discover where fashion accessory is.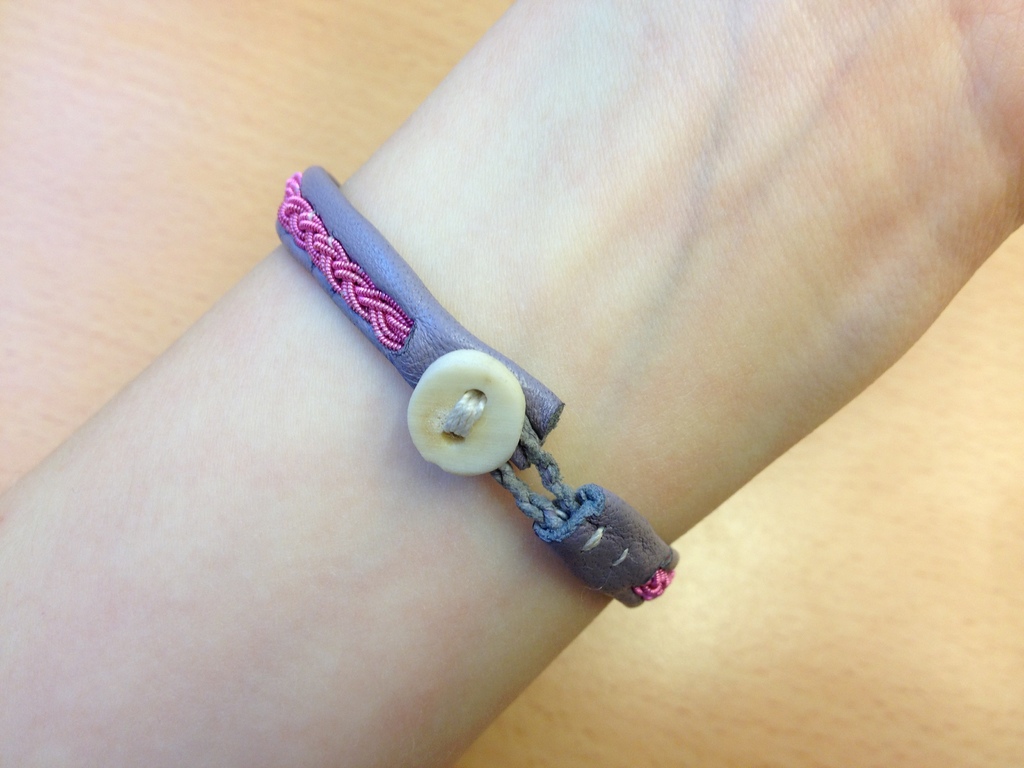
Discovered at (x1=269, y1=168, x2=673, y2=617).
